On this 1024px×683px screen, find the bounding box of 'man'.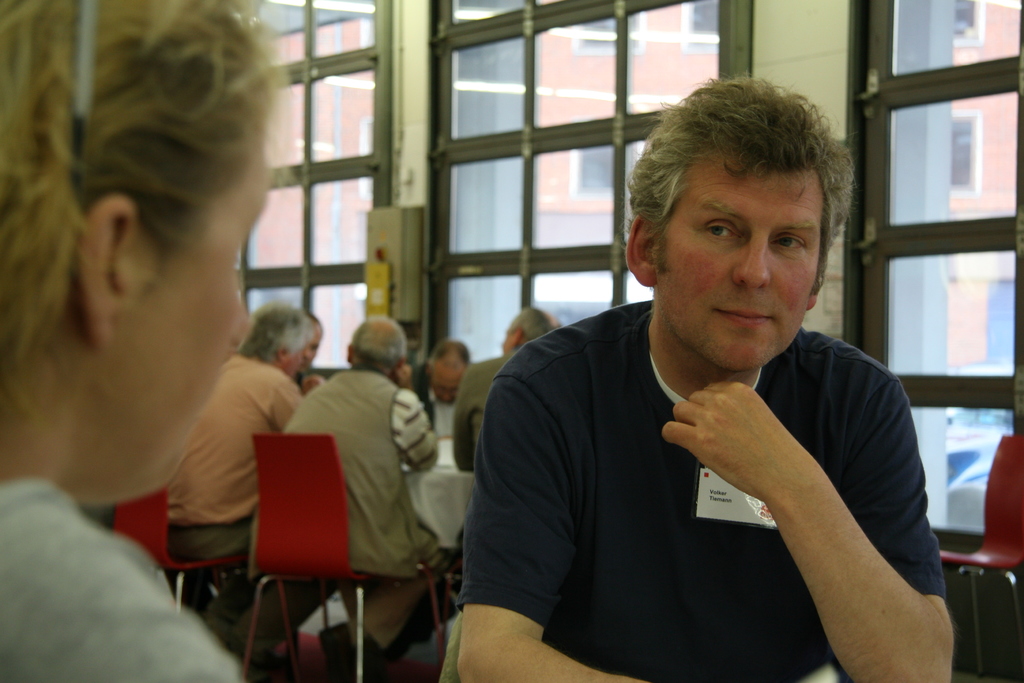
Bounding box: region(163, 294, 330, 679).
